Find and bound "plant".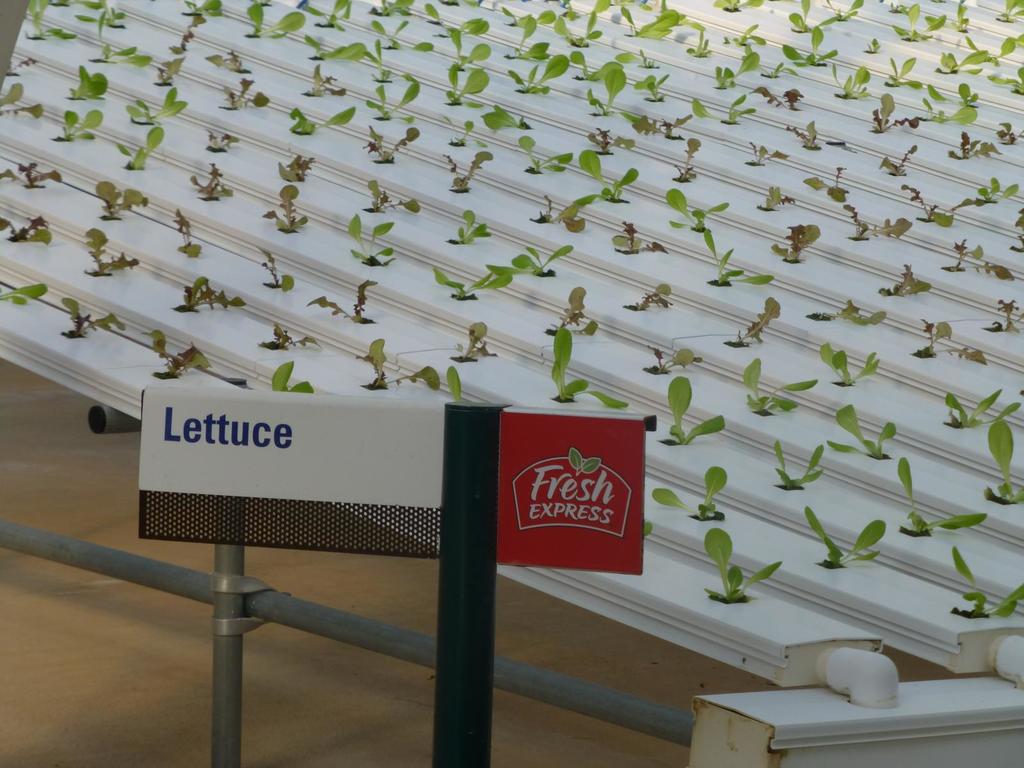
Bound: 748,141,787,166.
